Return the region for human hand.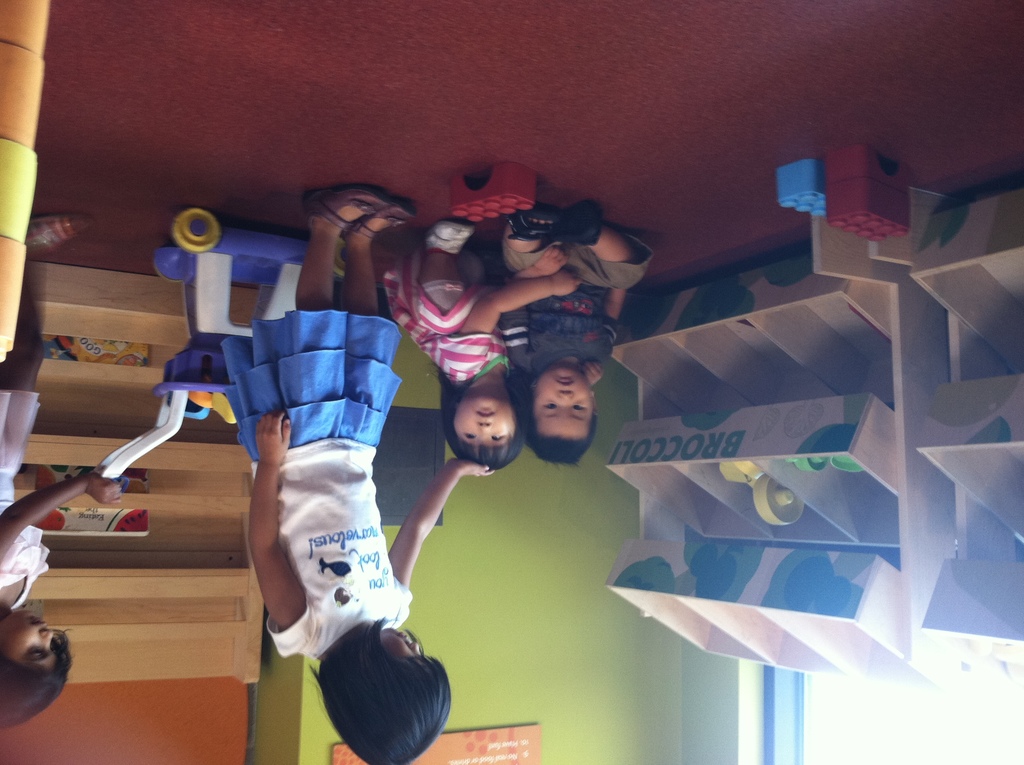
box=[550, 266, 583, 301].
